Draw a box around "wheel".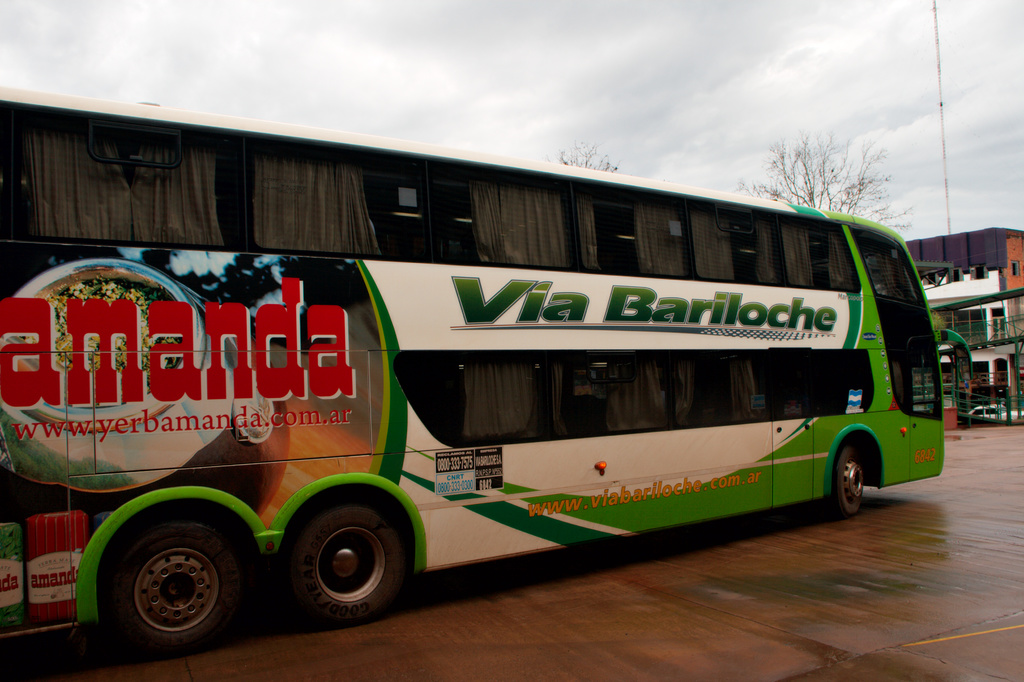
BBox(284, 504, 405, 626).
